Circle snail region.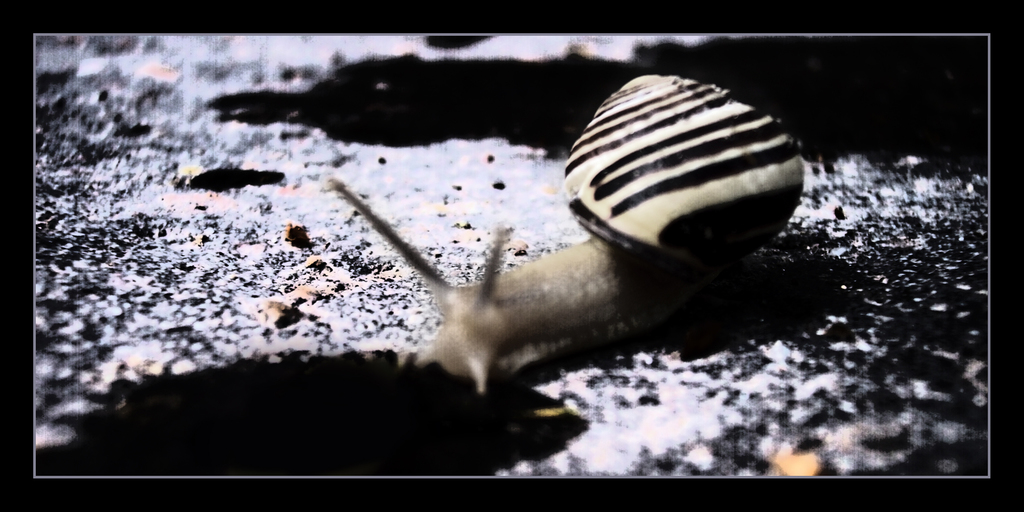
Region: {"left": 300, "top": 77, "right": 831, "bottom": 404}.
